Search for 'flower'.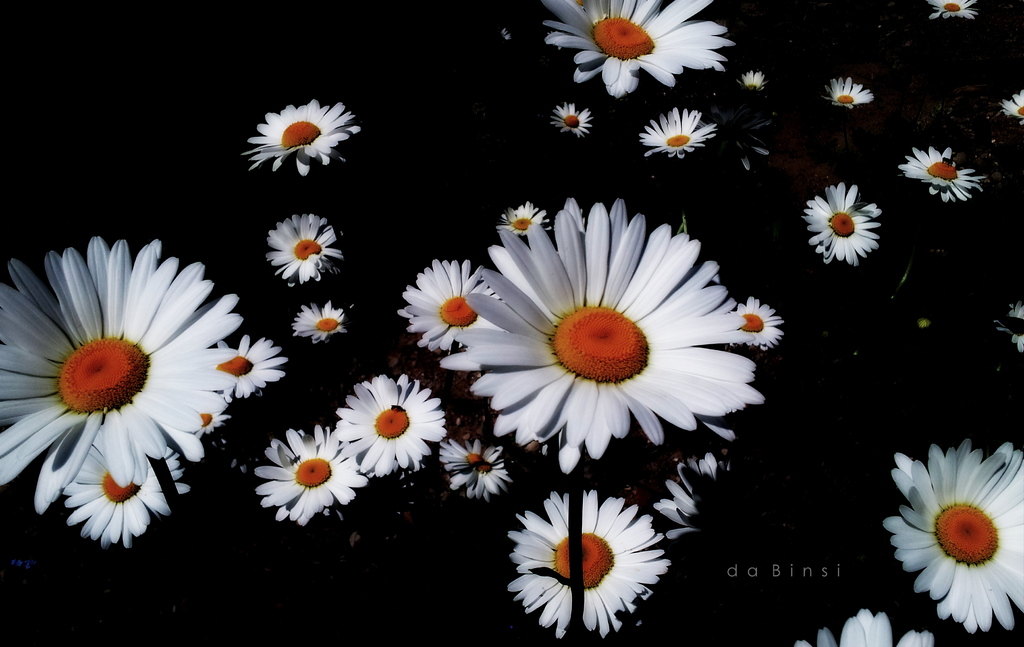
Found at locate(728, 294, 786, 347).
